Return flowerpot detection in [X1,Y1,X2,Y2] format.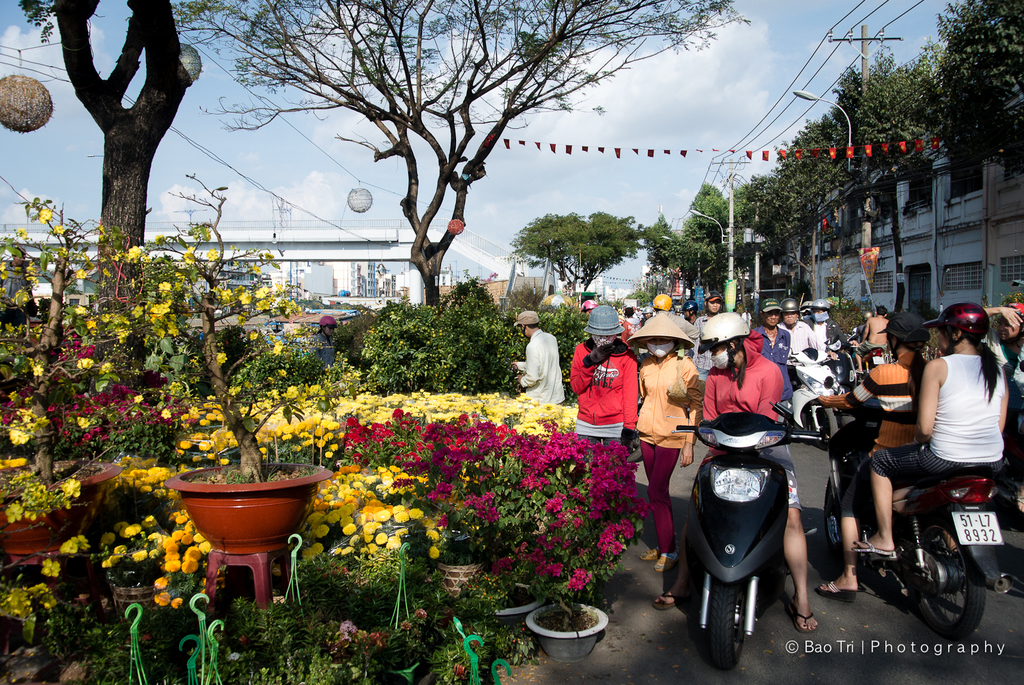
[107,577,164,630].
